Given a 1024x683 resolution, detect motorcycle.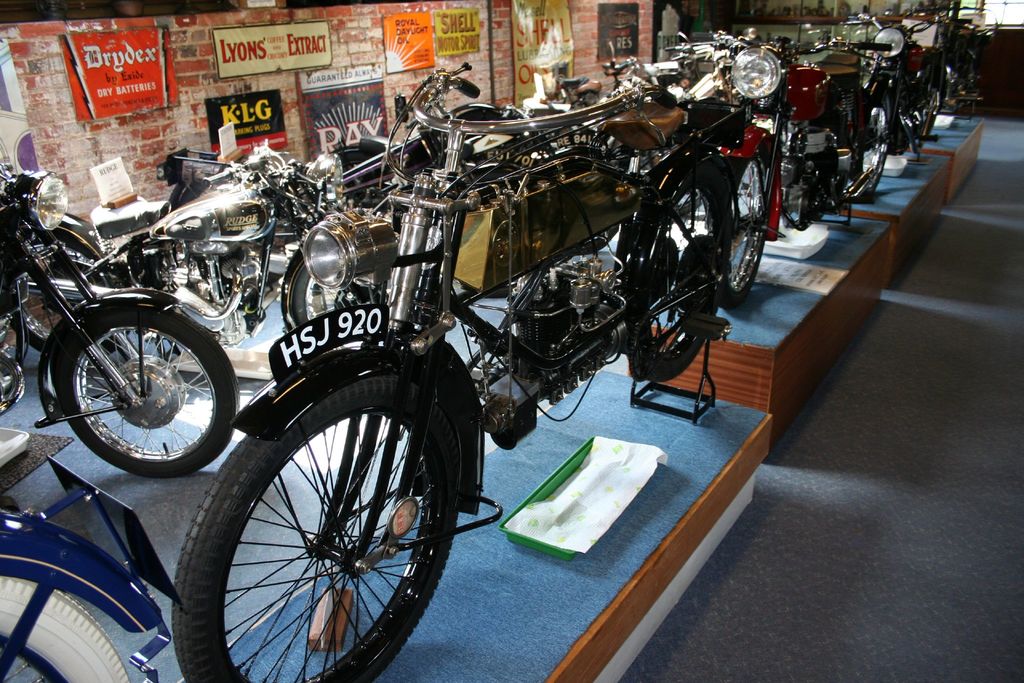
x1=709, y1=28, x2=892, y2=306.
